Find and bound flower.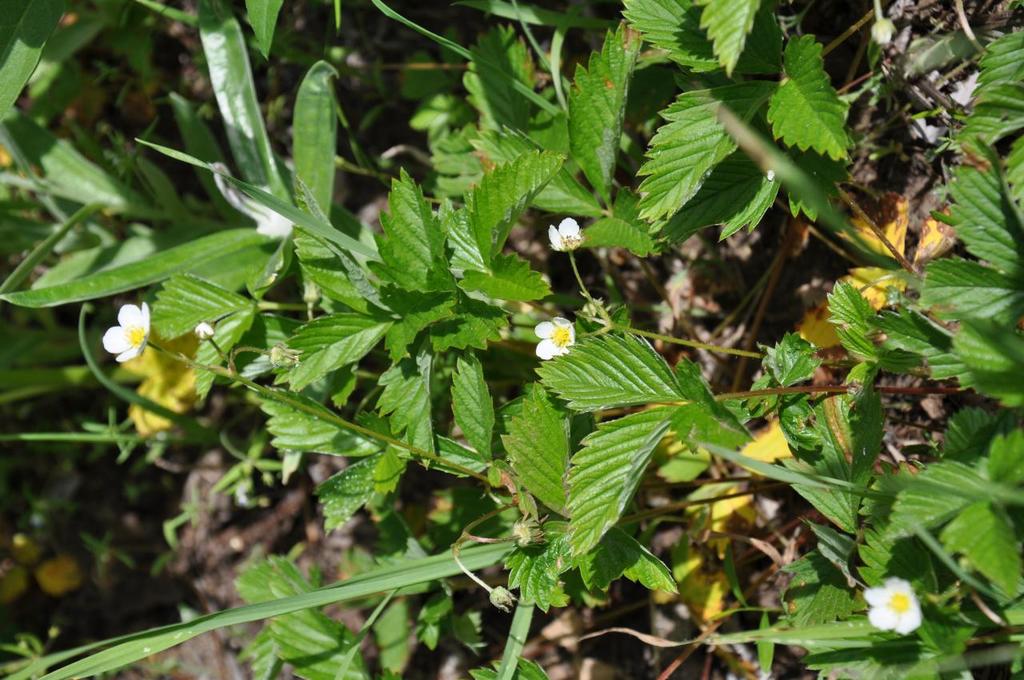
Bound: 530,311,596,380.
